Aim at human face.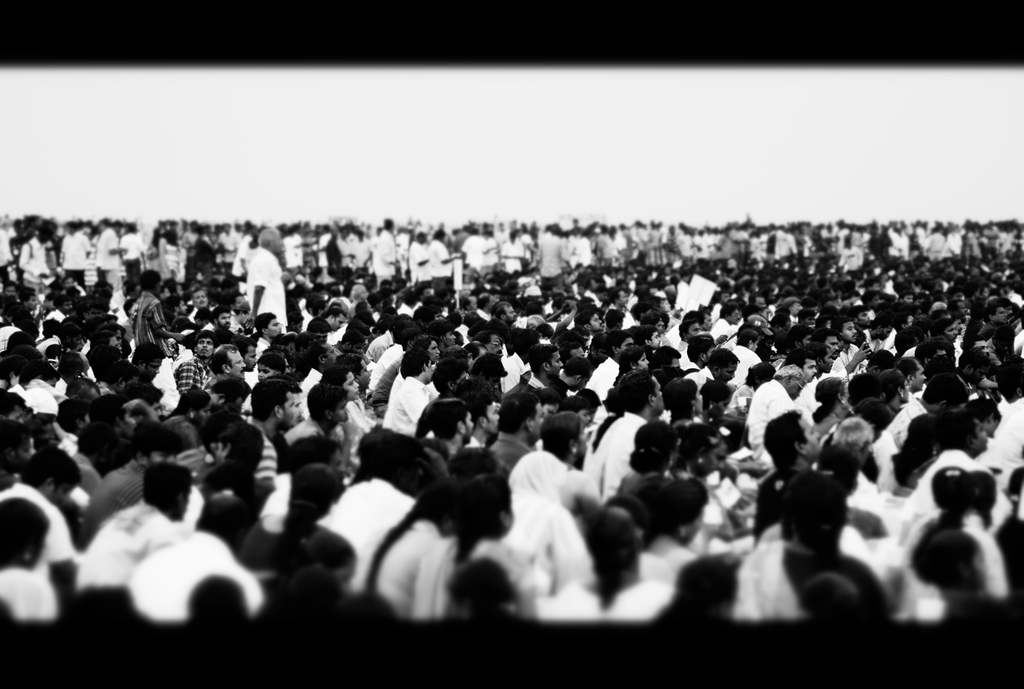
Aimed at select_region(257, 361, 273, 381).
